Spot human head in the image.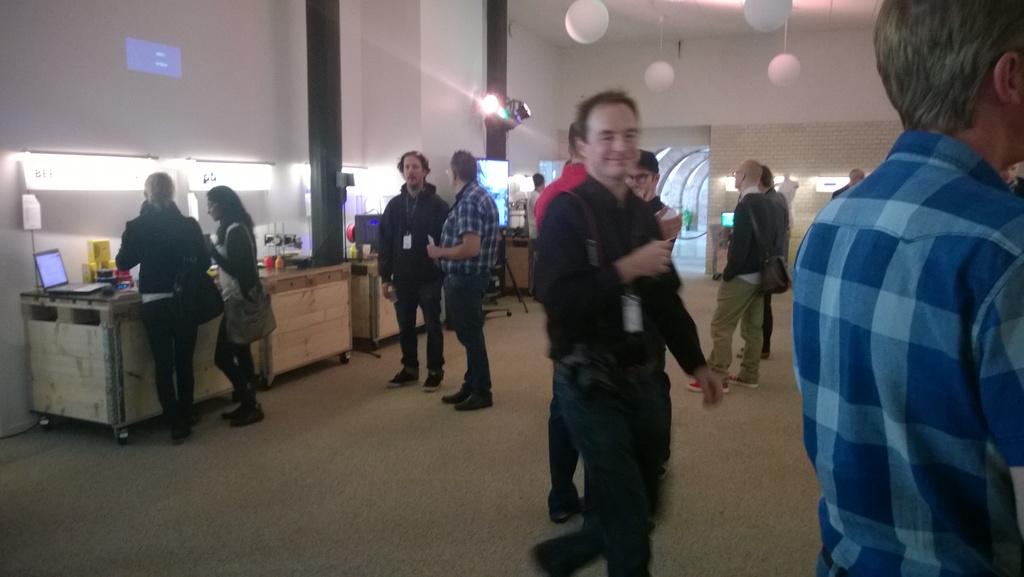
human head found at <region>1002, 163, 1018, 182</region>.
